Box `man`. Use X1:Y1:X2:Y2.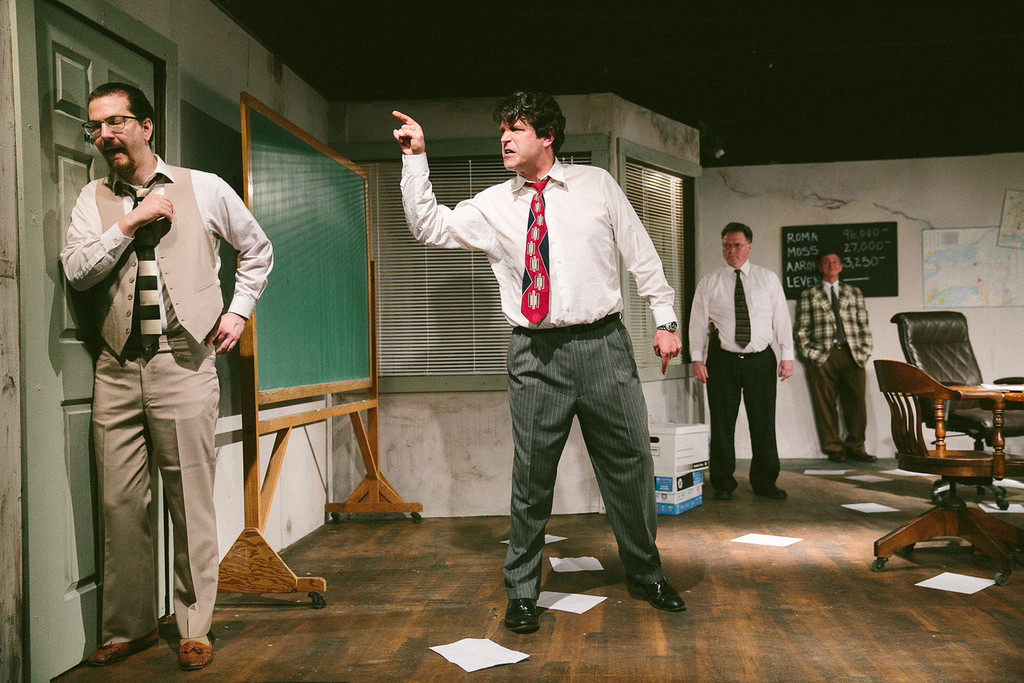
413:102:690:621.
